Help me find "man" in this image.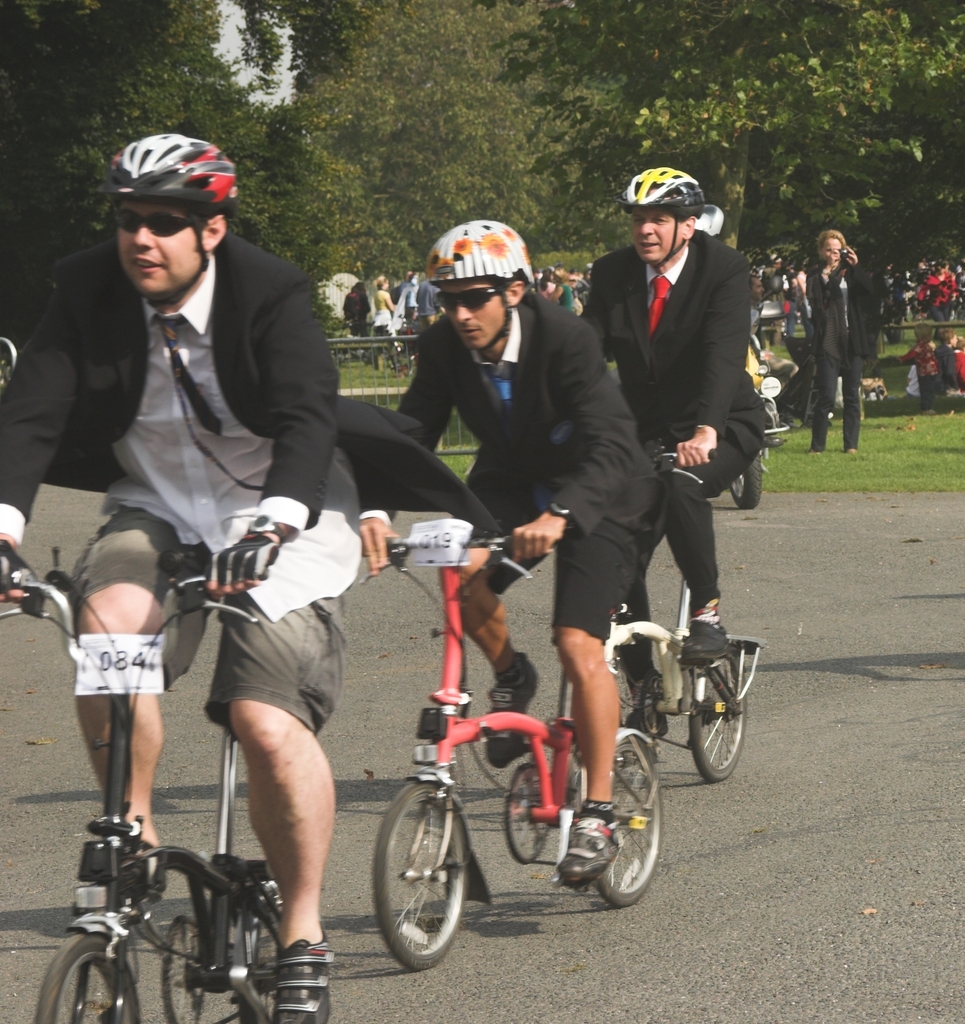
Found it: rect(418, 278, 444, 335).
